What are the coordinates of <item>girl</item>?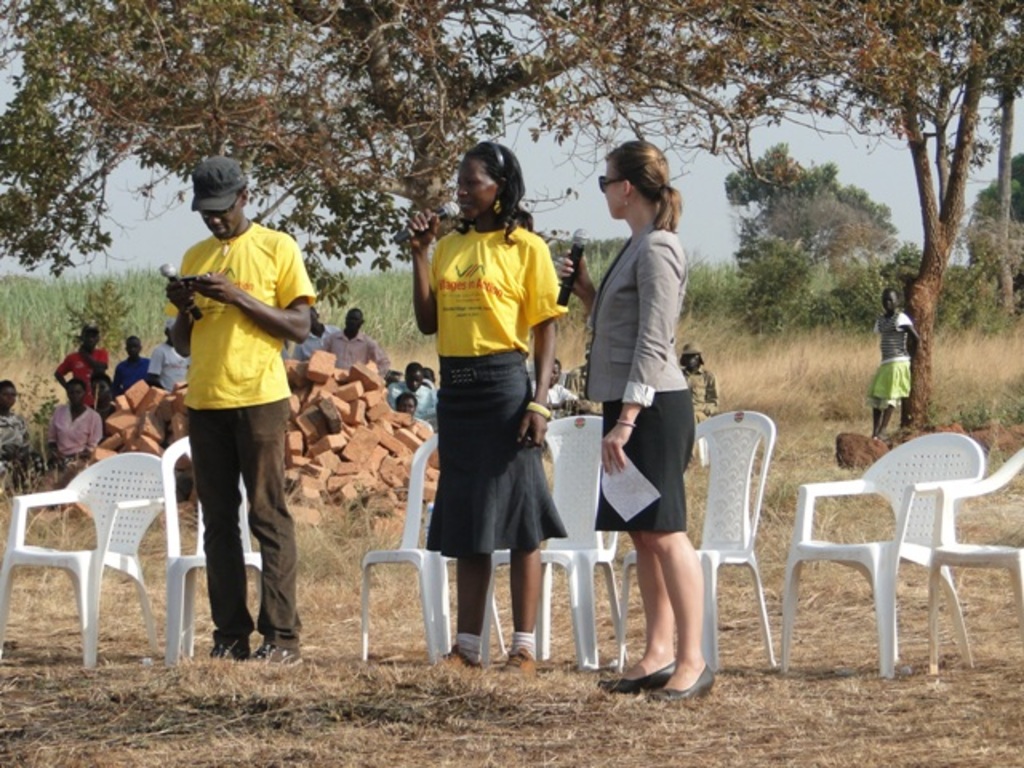
869:285:923:448.
